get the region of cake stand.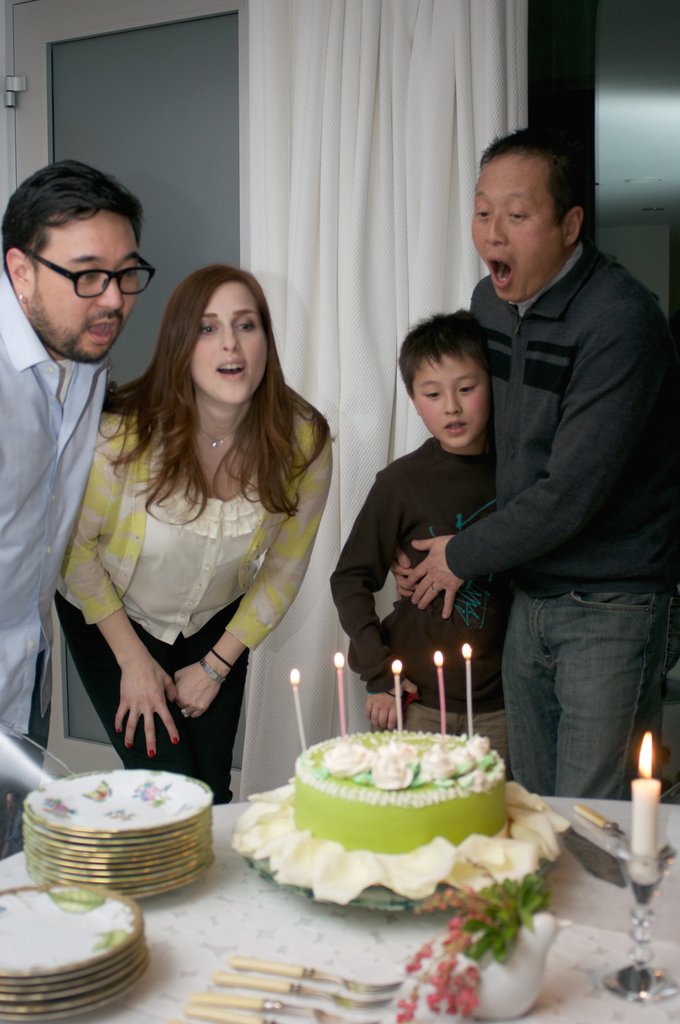
box(231, 777, 564, 916).
